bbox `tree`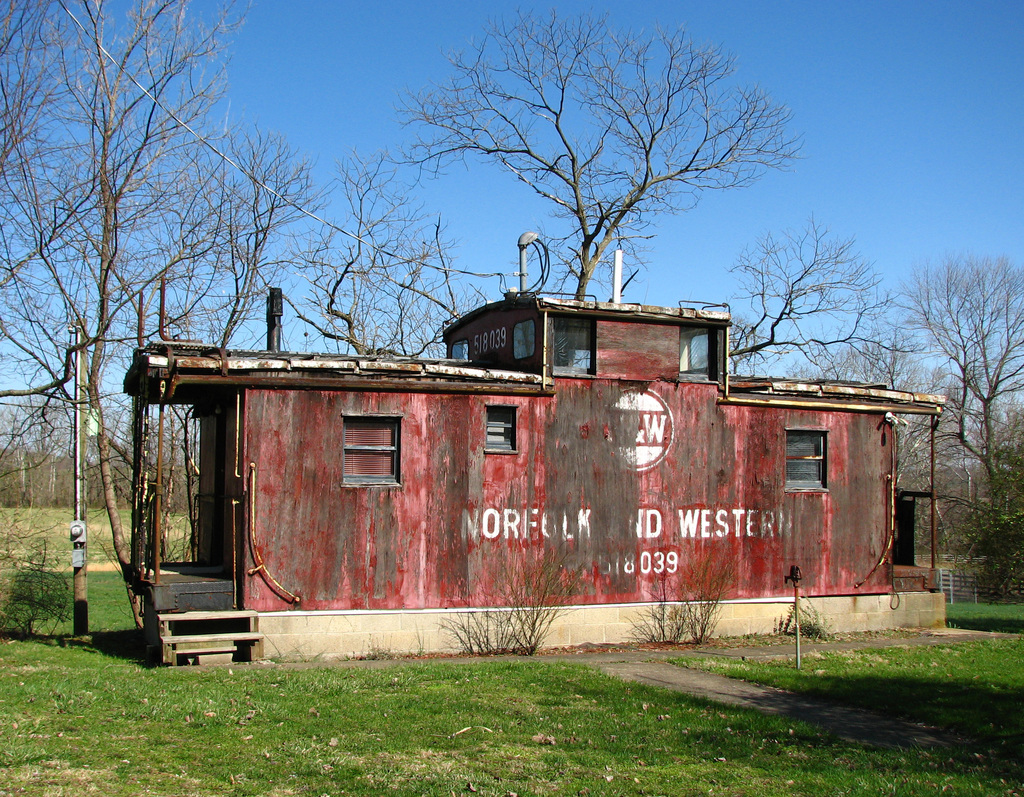
0 0 461 650
